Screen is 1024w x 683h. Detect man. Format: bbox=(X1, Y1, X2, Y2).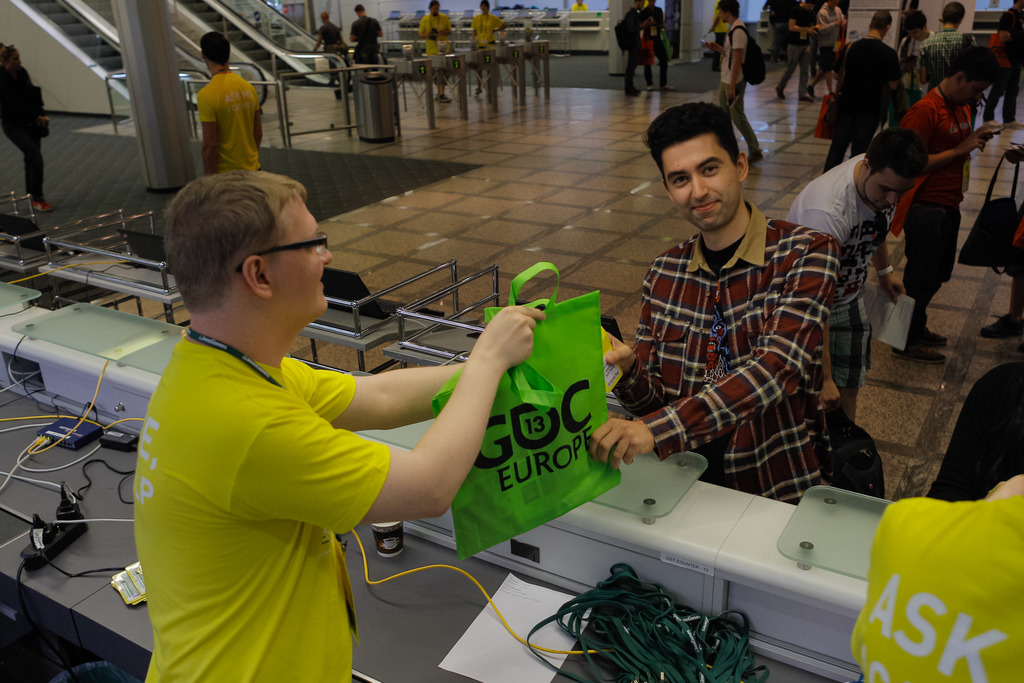
bbox=(347, 3, 386, 67).
